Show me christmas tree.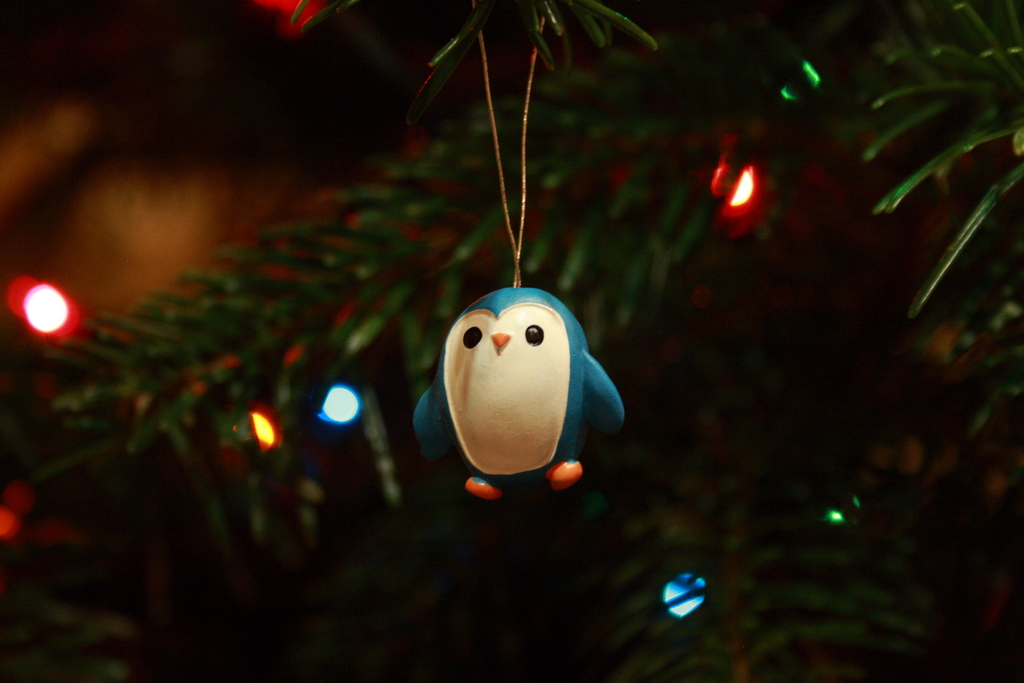
christmas tree is here: pyautogui.locateOnScreen(51, 1, 1023, 682).
